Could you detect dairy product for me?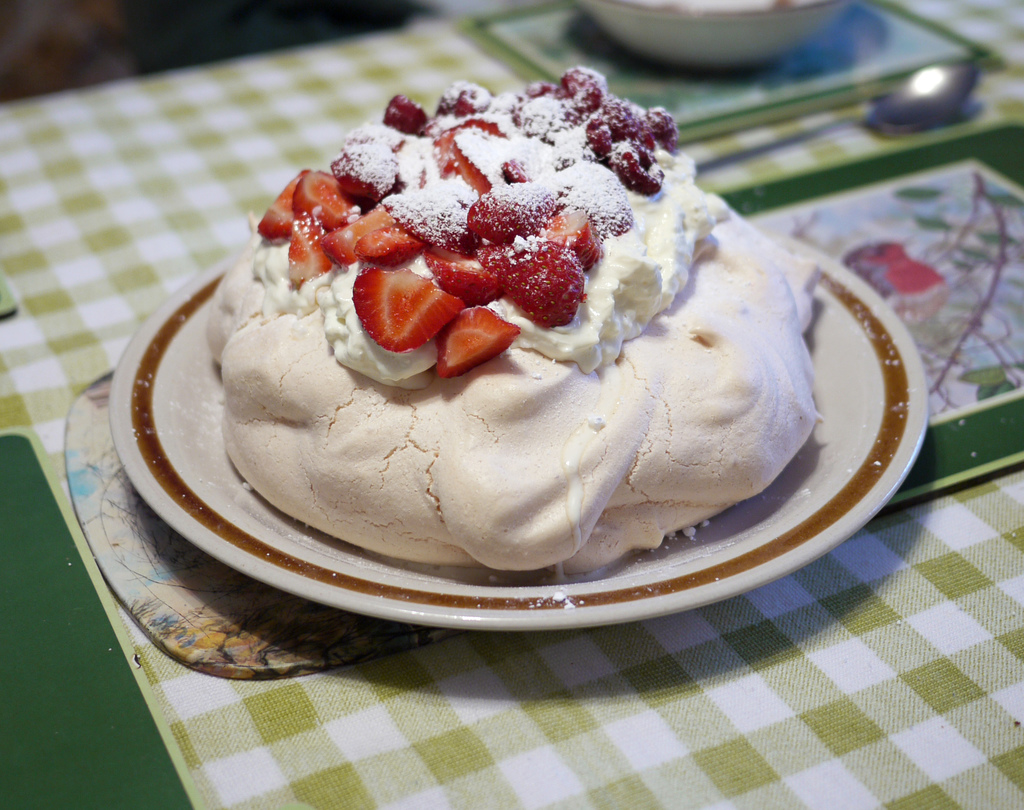
Detection result: {"x1": 211, "y1": 217, "x2": 820, "y2": 565}.
